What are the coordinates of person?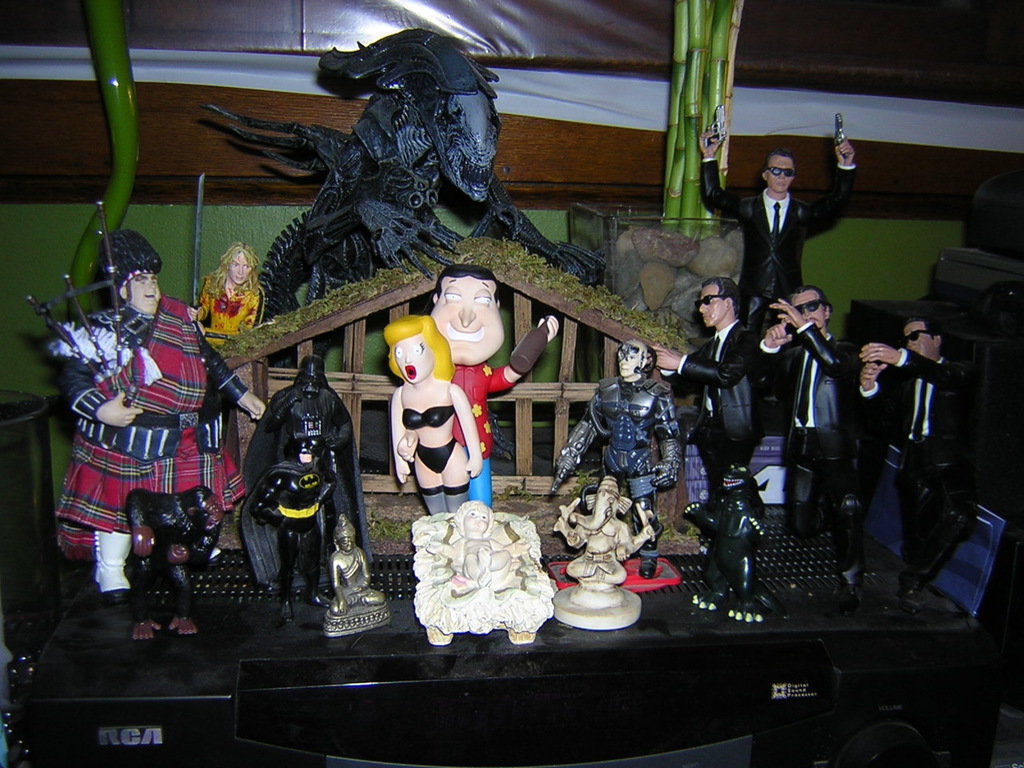
{"left": 757, "top": 275, "right": 865, "bottom": 610}.
